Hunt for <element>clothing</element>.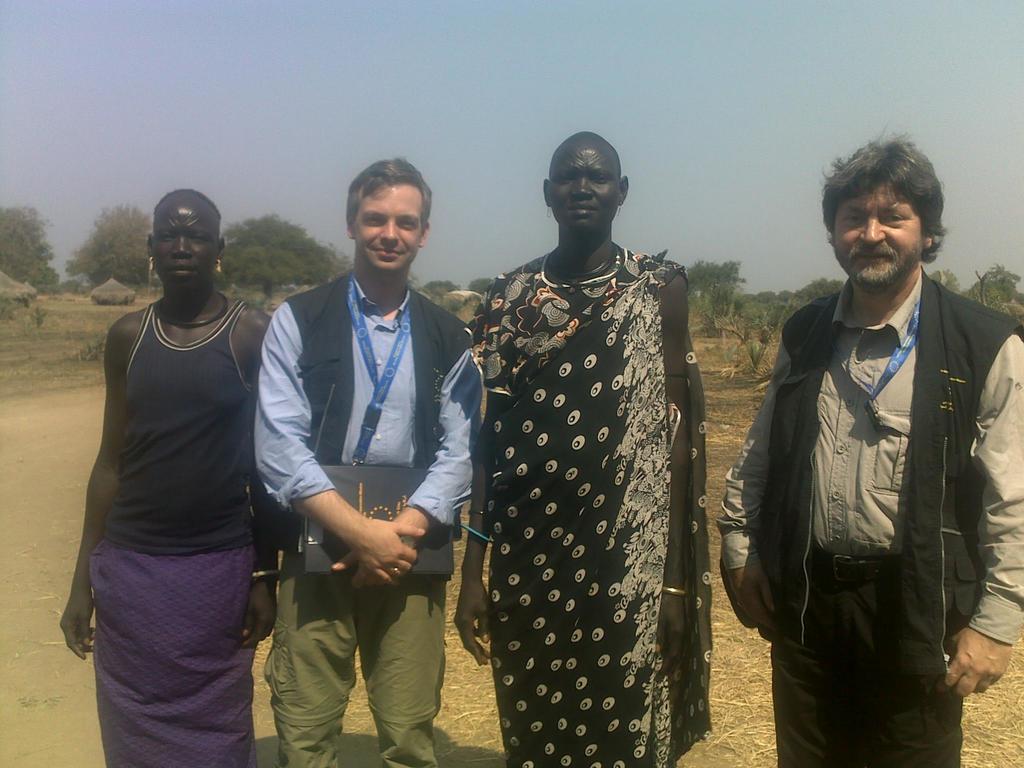
Hunted down at rect(715, 264, 1023, 767).
